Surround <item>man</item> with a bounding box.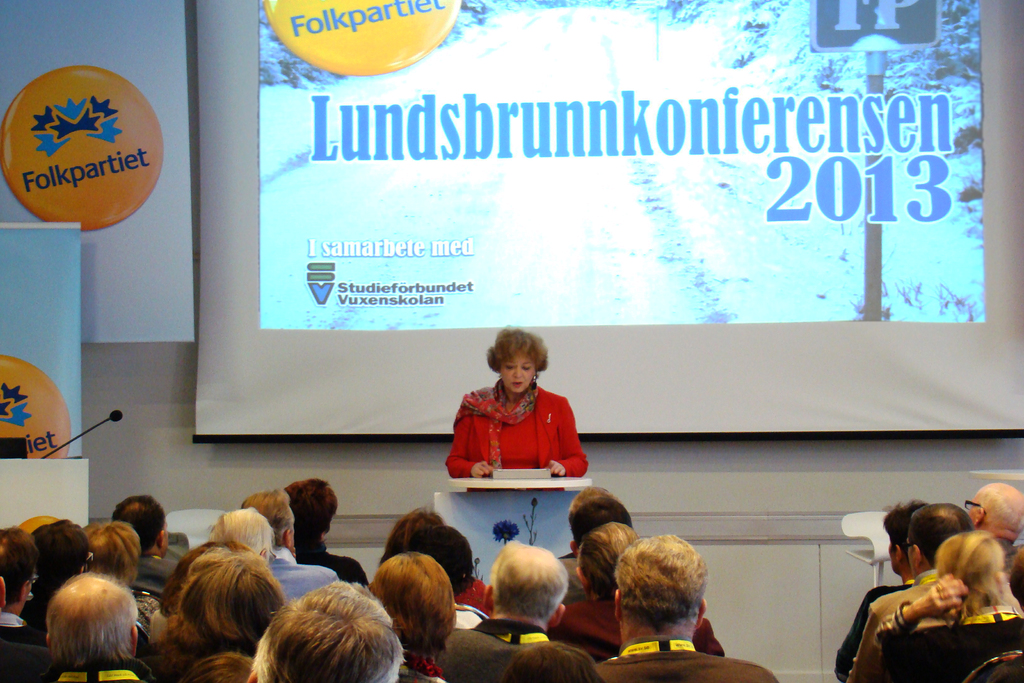
(28, 517, 113, 628).
